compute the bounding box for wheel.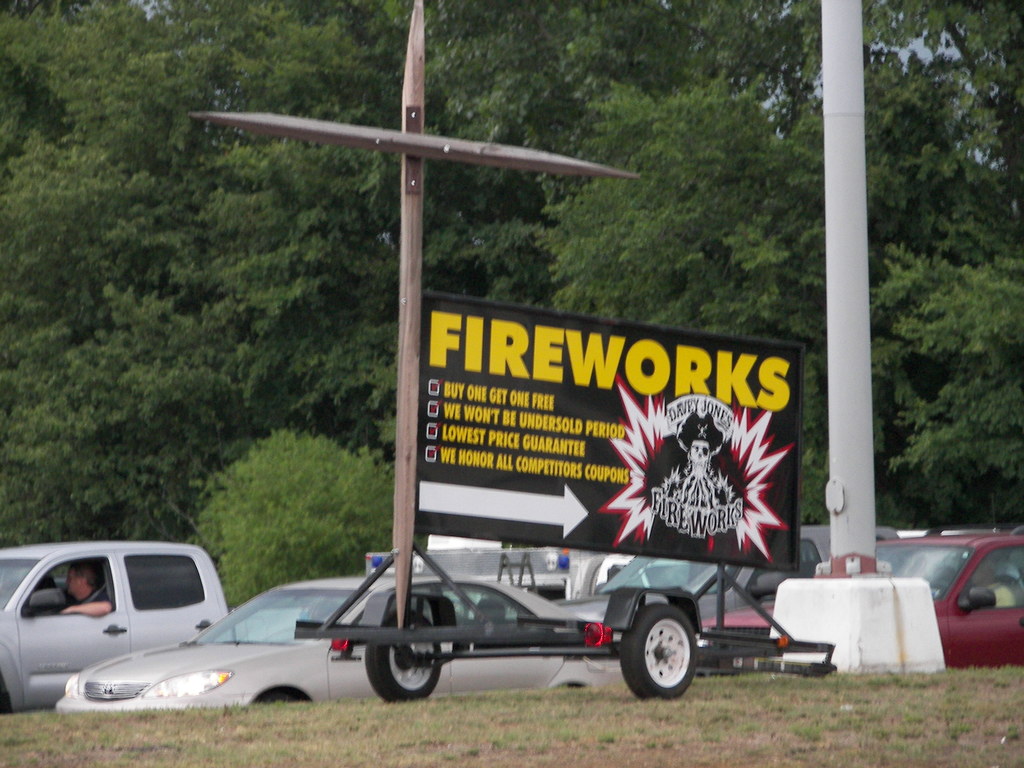
364:609:444:702.
